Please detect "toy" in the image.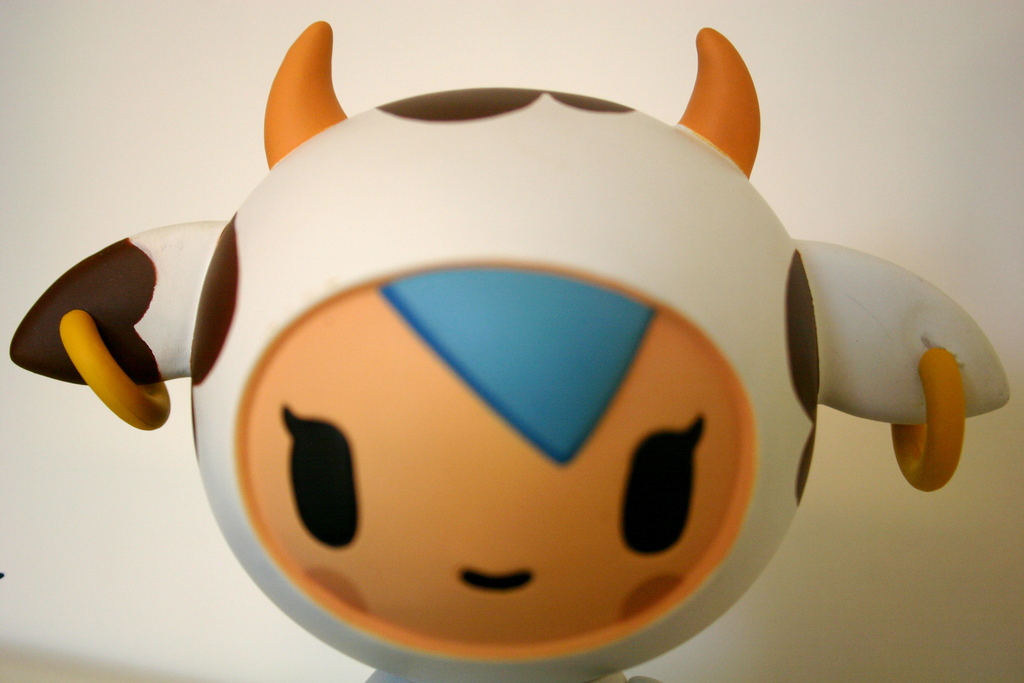
detection(8, 22, 1020, 682).
